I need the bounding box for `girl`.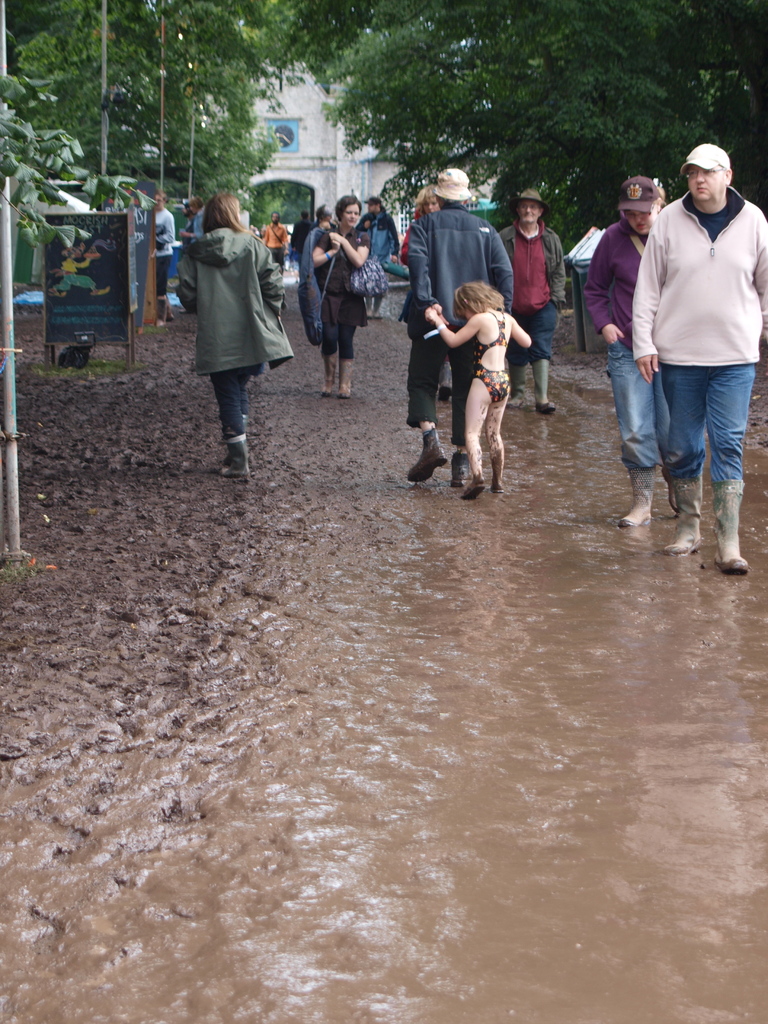
Here it is: 428, 283, 532, 496.
